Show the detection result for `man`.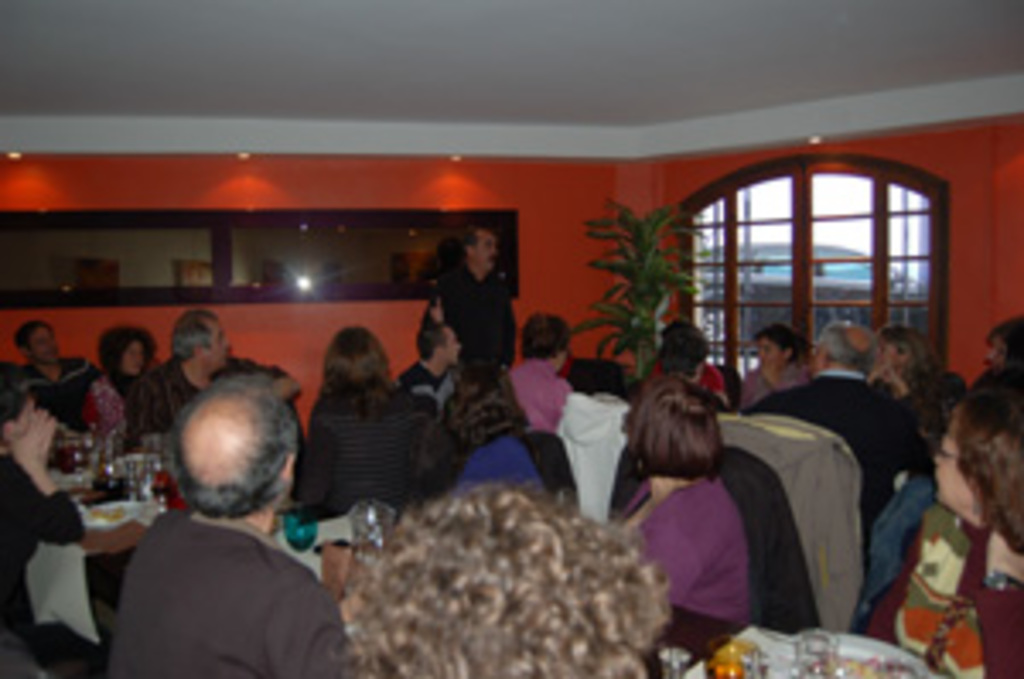
<box>123,307,304,457</box>.
